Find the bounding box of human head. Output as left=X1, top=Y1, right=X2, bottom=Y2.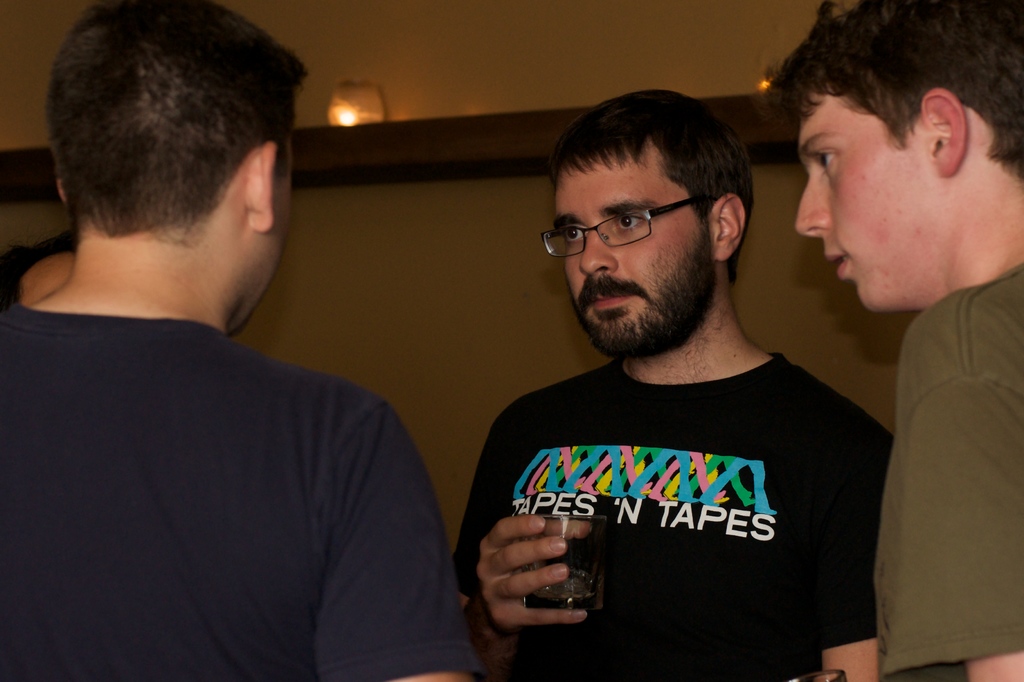
left=43, top=0, right=287, bottom=298.
